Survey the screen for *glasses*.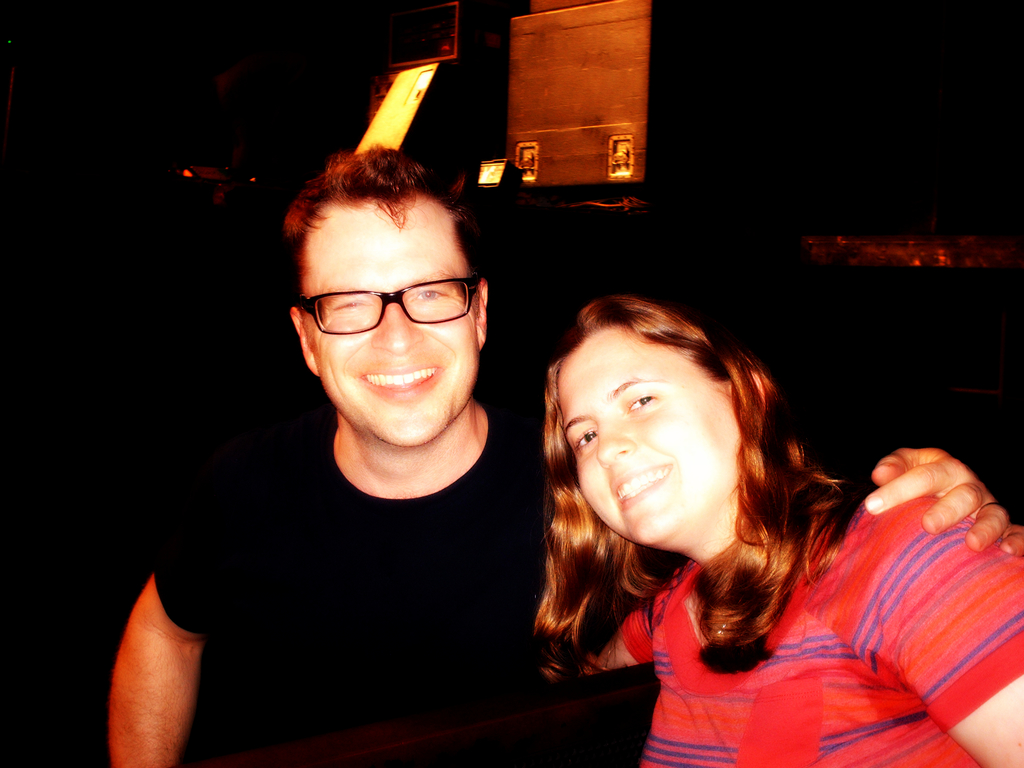
Survey found: x1=286 y1=287 x2=467 y2=347.
